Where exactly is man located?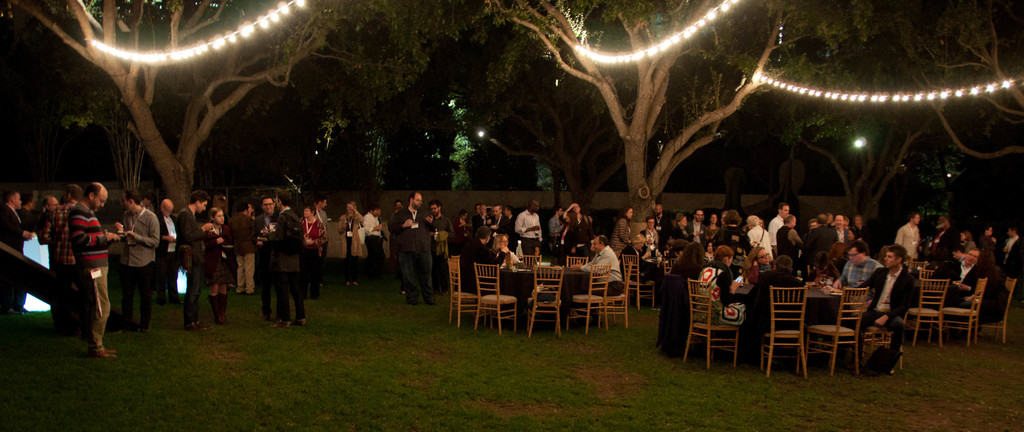
Its bounding box is bbox=(831, 241, 885, 290).
